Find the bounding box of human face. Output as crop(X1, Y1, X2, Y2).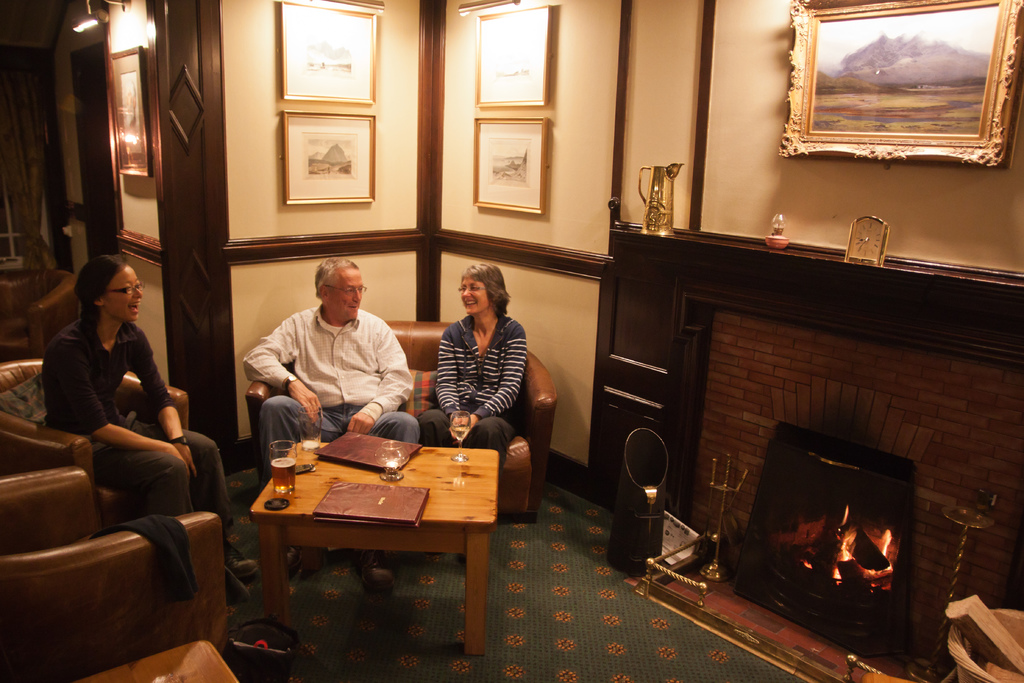
crop(327, 271, 364, 320).
